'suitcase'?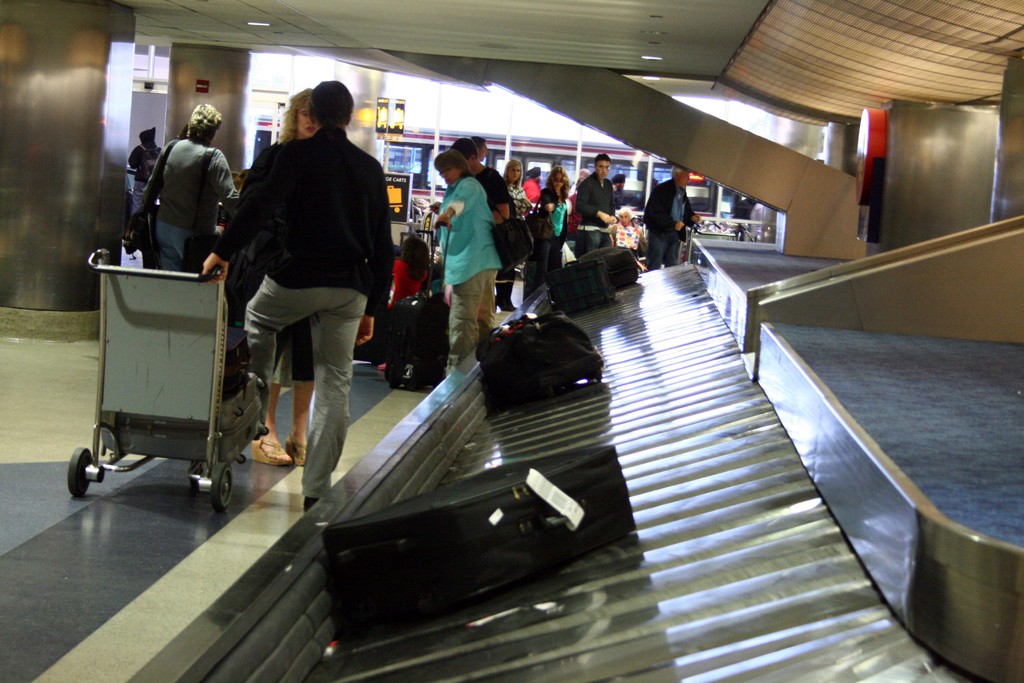
(487, 199, 537, 272)
